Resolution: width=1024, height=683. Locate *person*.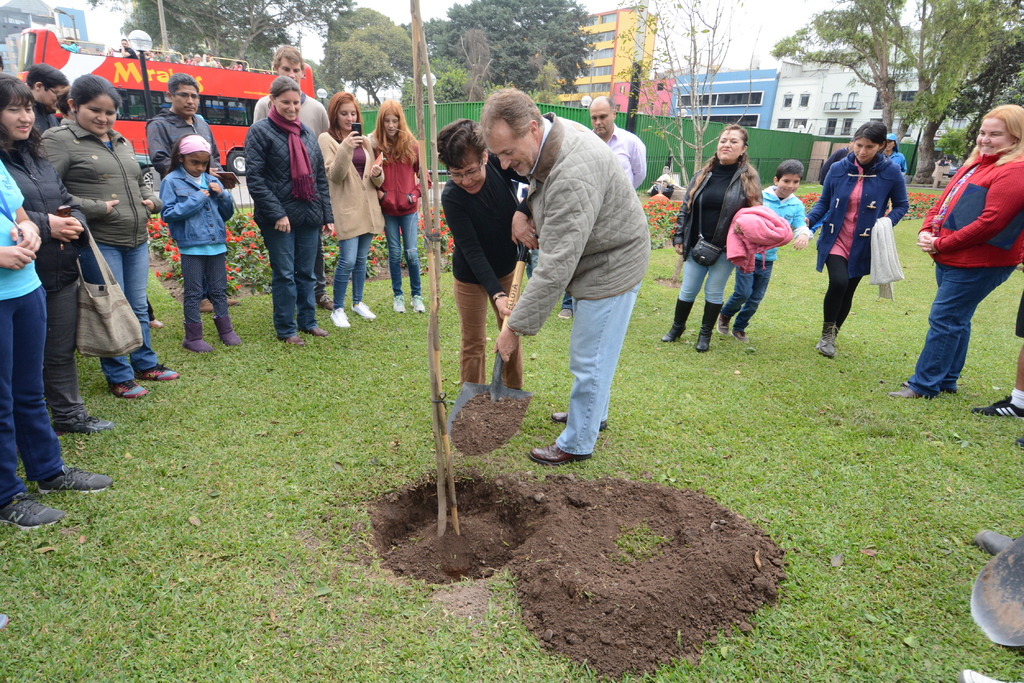
141,71,214,179.
